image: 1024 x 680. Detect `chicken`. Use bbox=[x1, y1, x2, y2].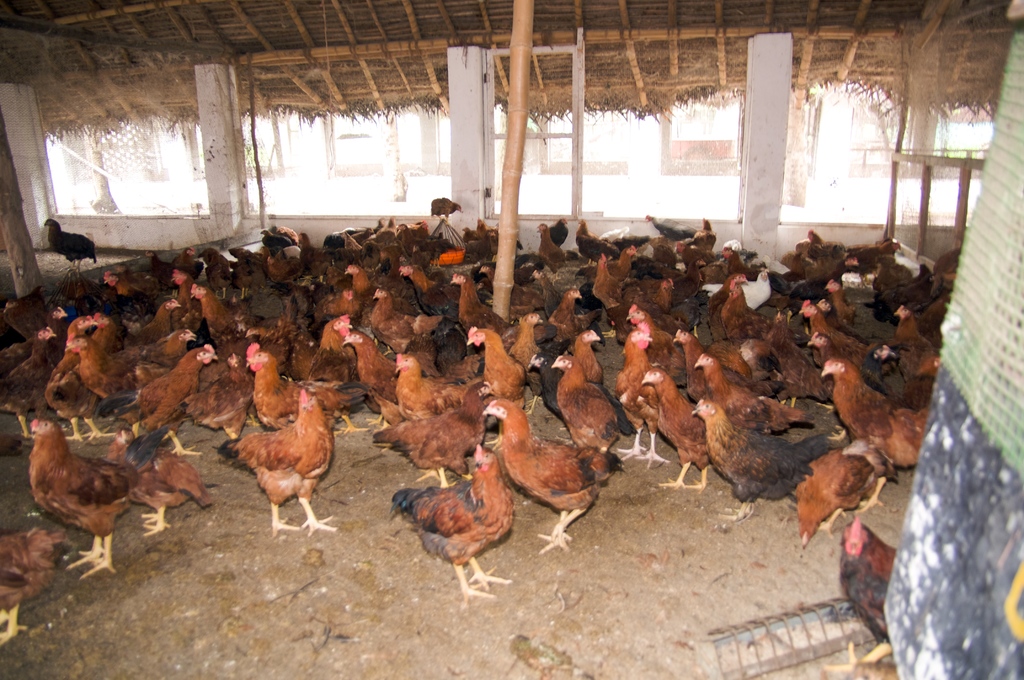
bbox=[379, 435, 514, 613].
